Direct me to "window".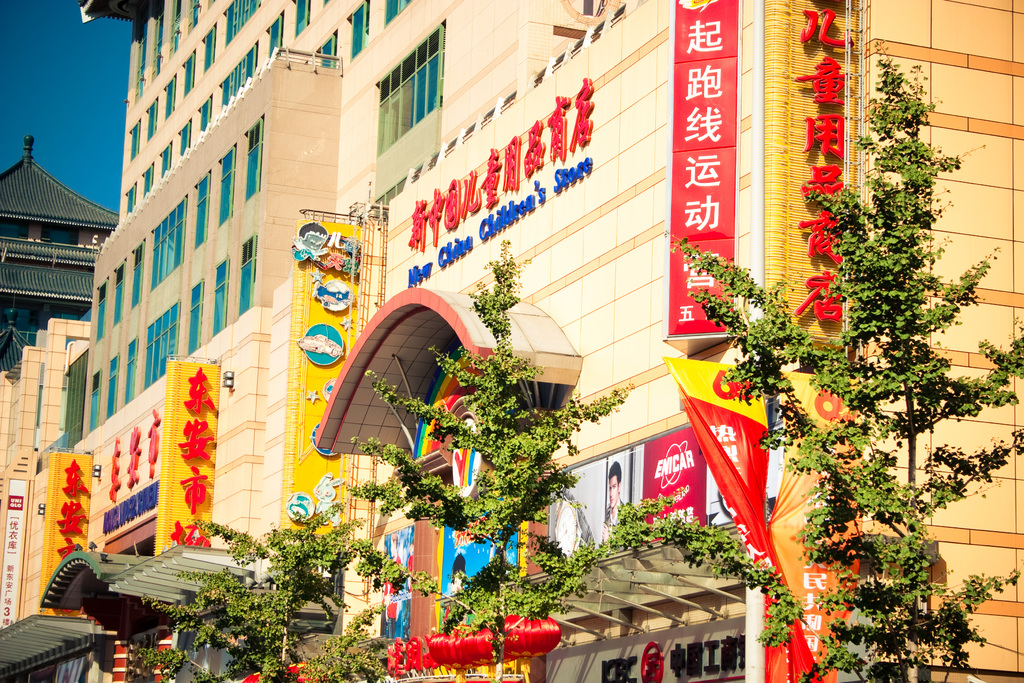
Direction: <box>152,24,165,81</box>.
